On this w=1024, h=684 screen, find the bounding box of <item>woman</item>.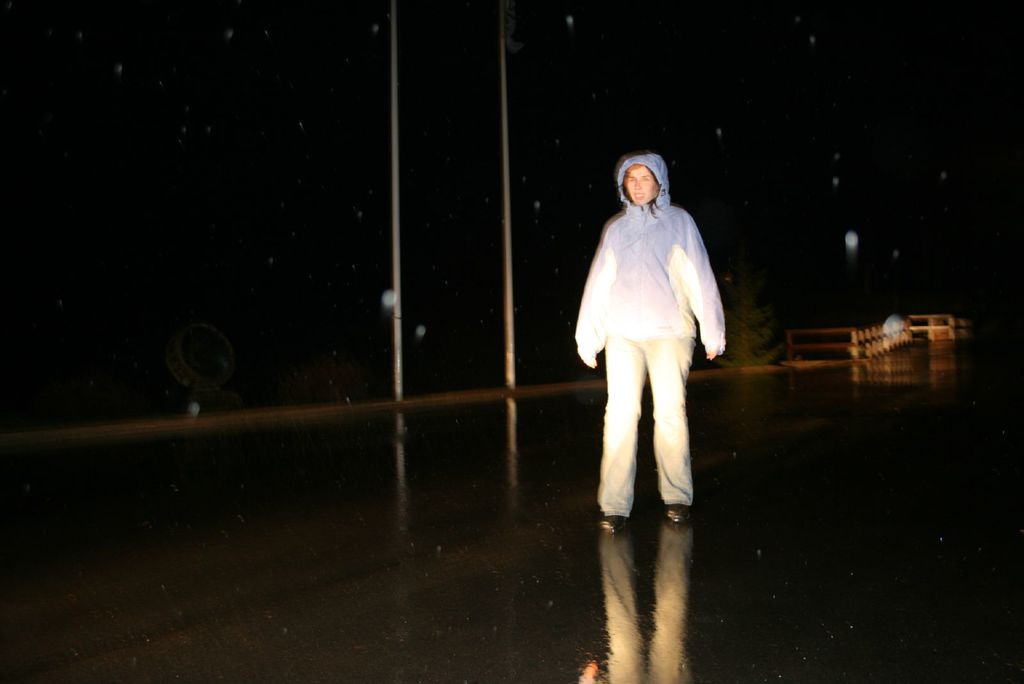
Bounding box: detection(576, 145, 732, 520).
